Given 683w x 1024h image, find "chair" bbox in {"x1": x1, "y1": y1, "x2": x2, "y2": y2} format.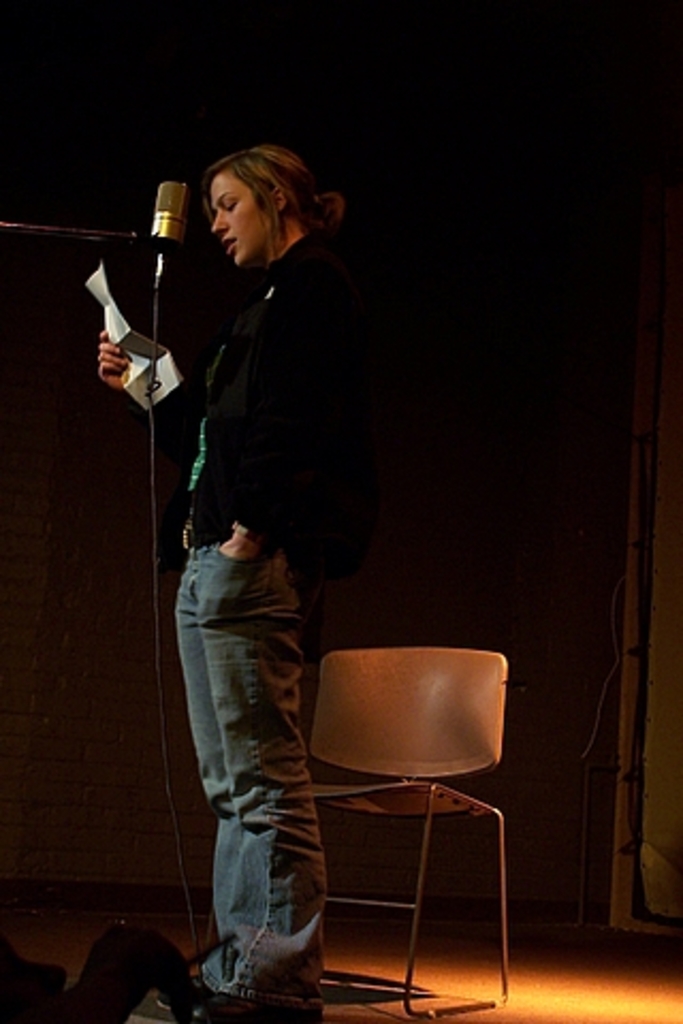
{"x1": 295, "y1": 634, "x2": 523, "y2": 1007}.
